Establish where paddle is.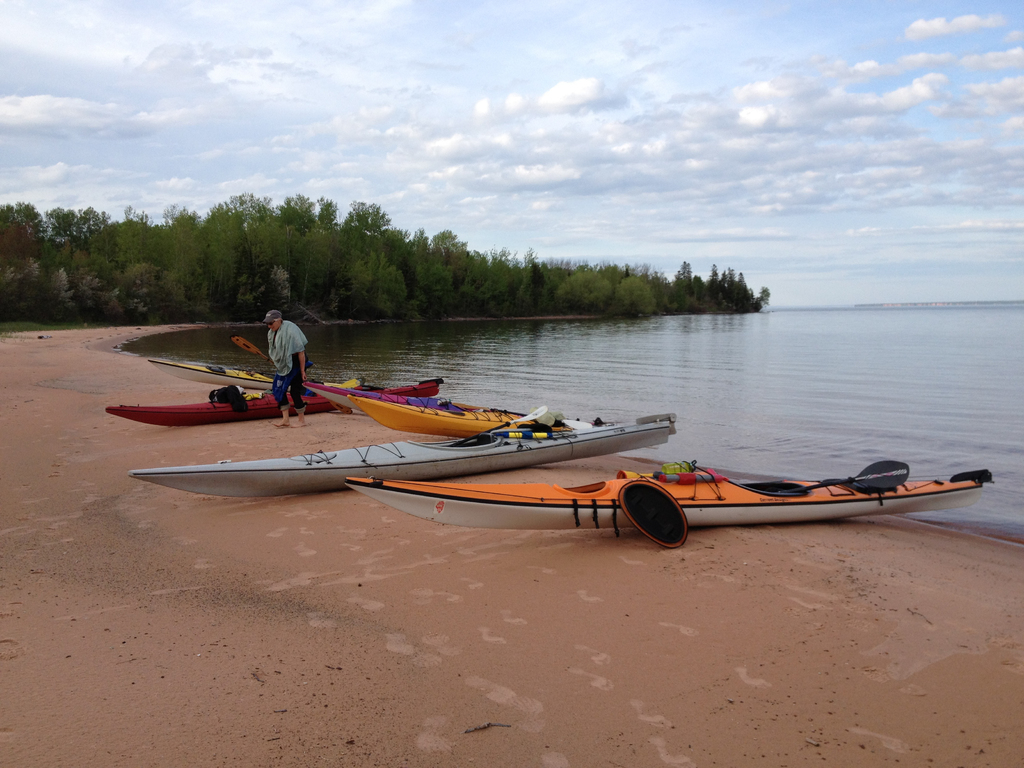
Established at pyautogui.locateOnScreen(228, 337, 271, 360).
